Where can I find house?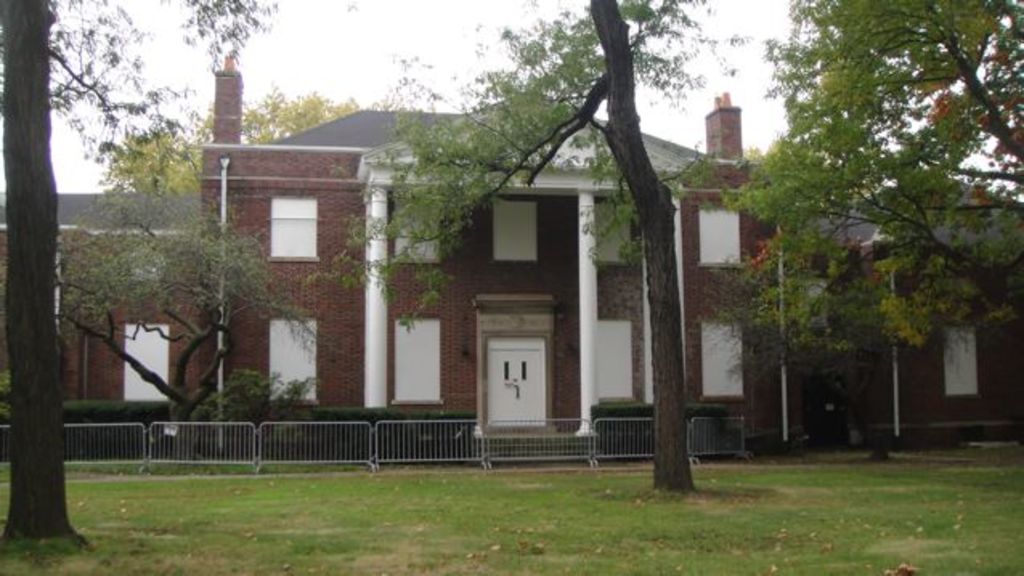
You can find it at 0 47 1022 465.
